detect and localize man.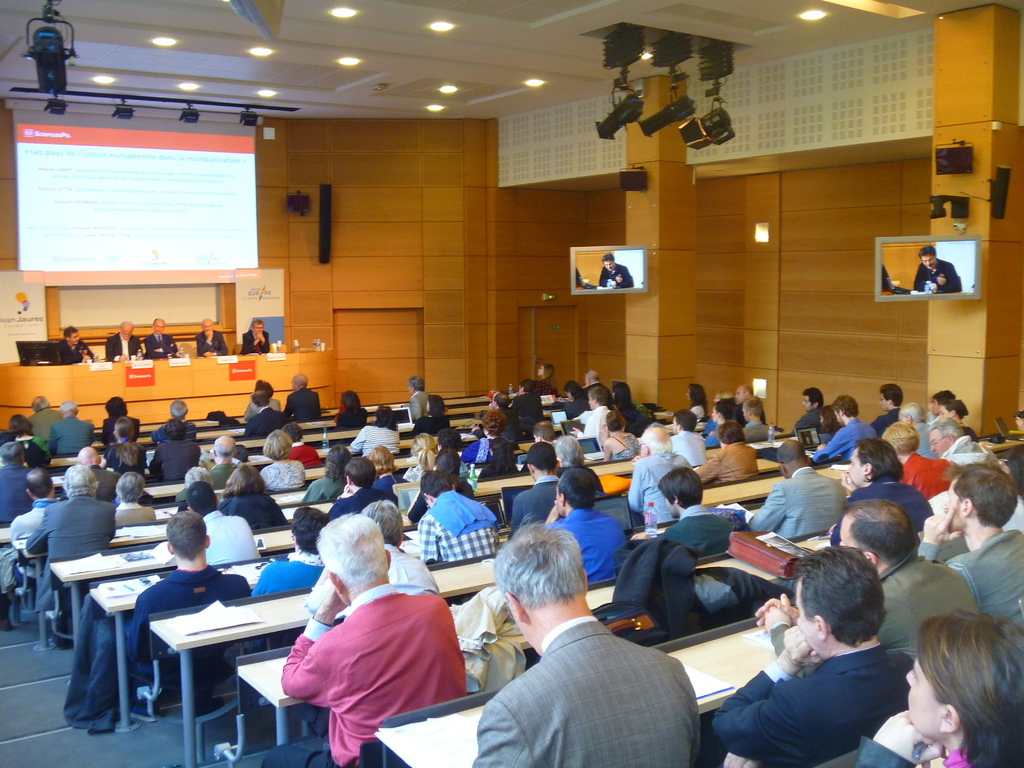
Localized at rect(119, 511, 252, 722).
